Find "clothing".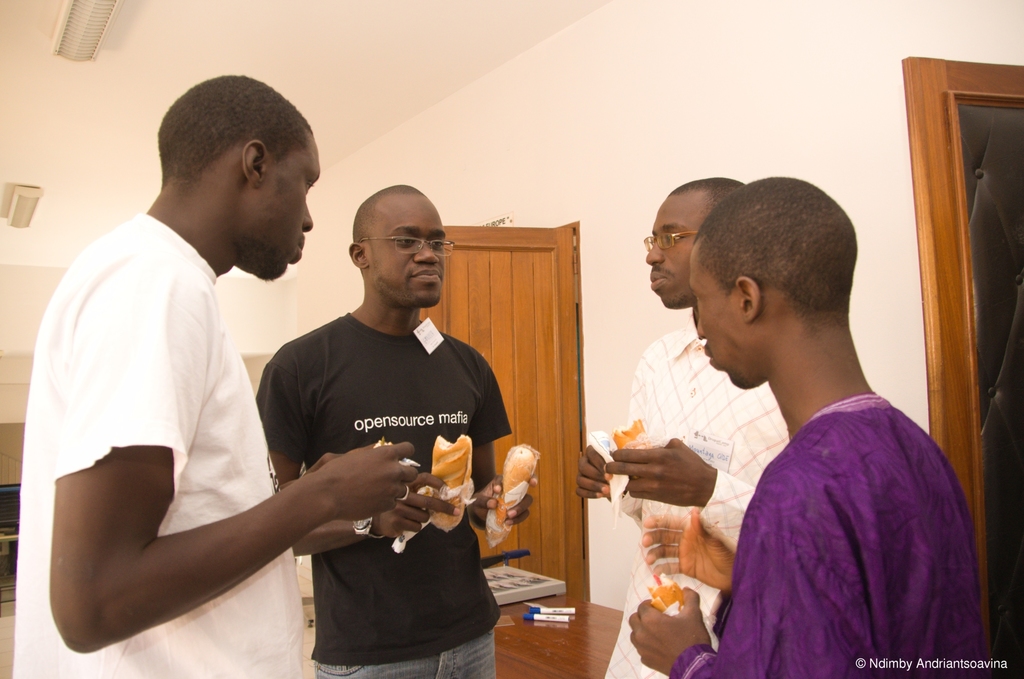
l=11, t=212, r=305, b=678.
